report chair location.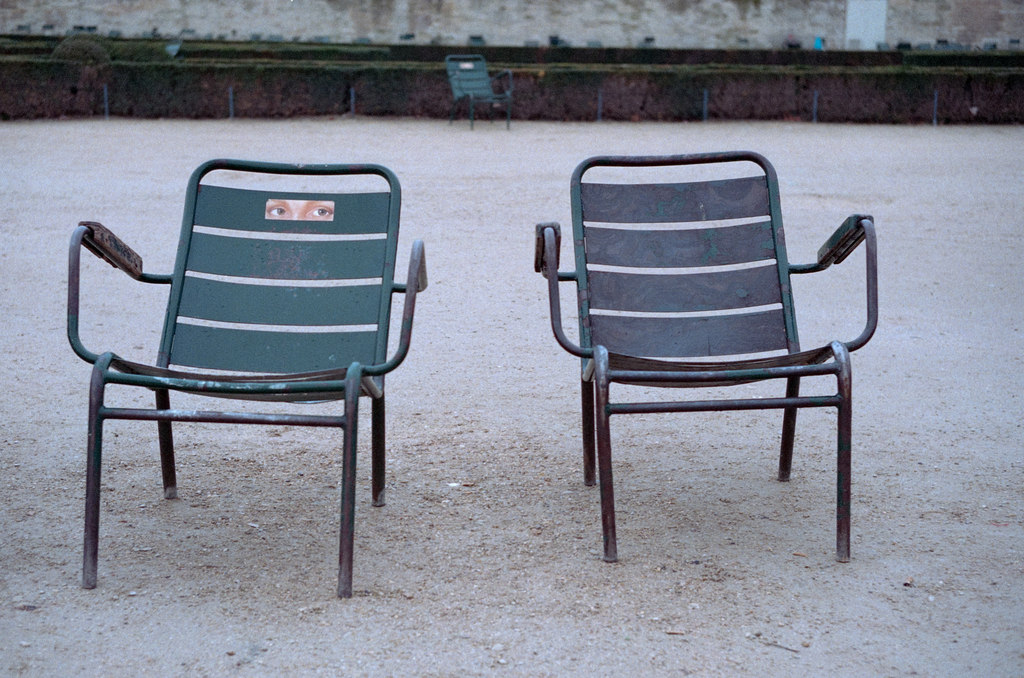
Report: [left=530, top=141, right=873, bottom=569].
